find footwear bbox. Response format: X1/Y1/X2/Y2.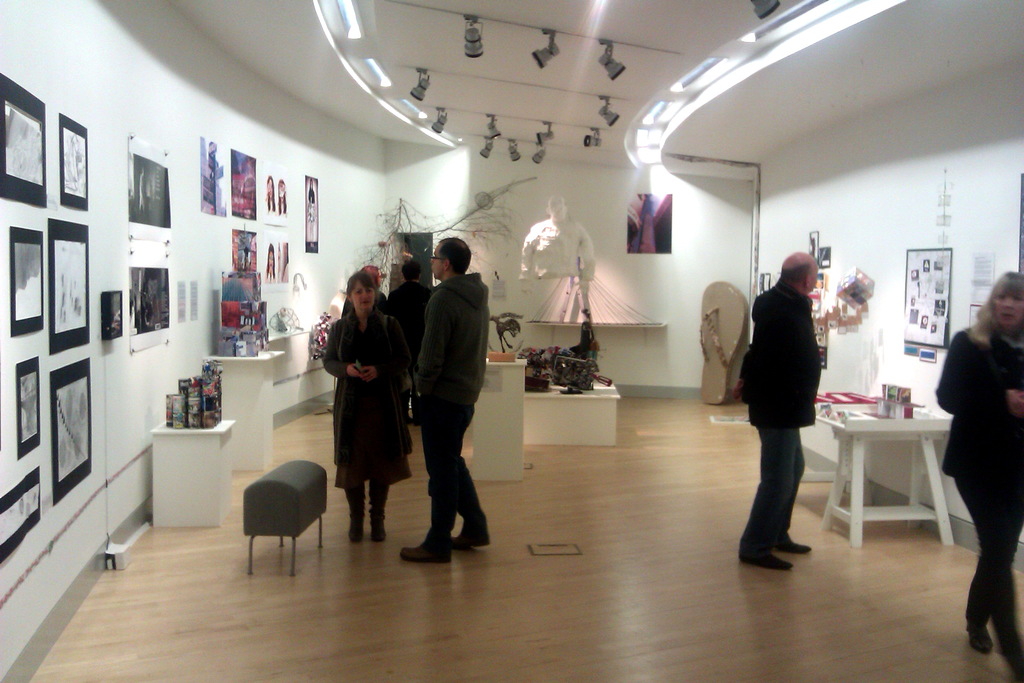
367/487/394/538.
